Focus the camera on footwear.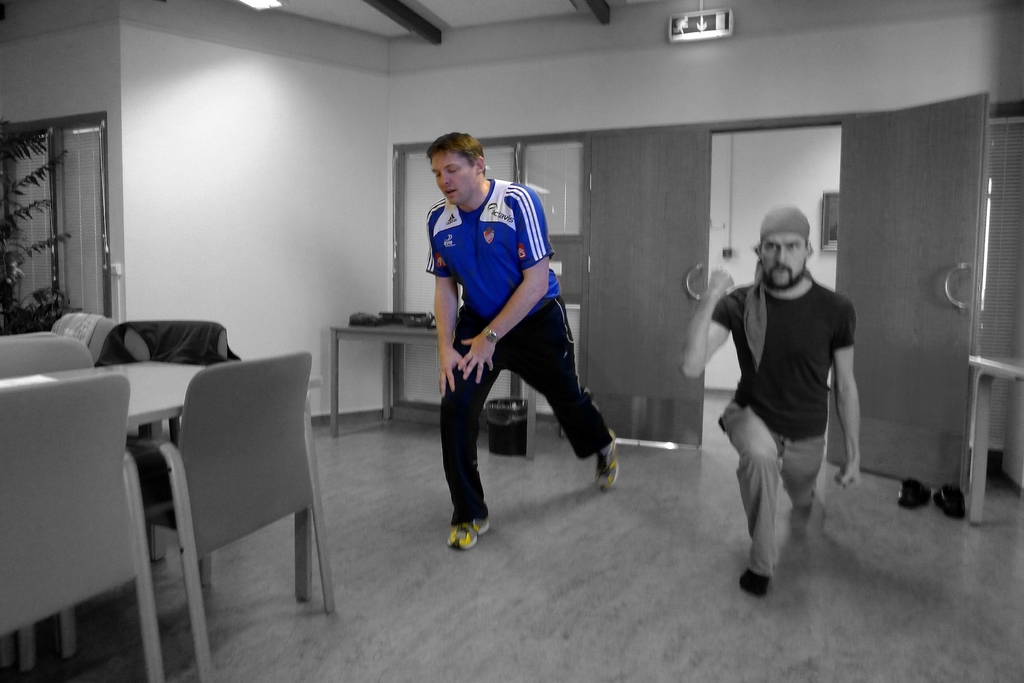
Focus region: bbox(445, 510, 493, 558).
